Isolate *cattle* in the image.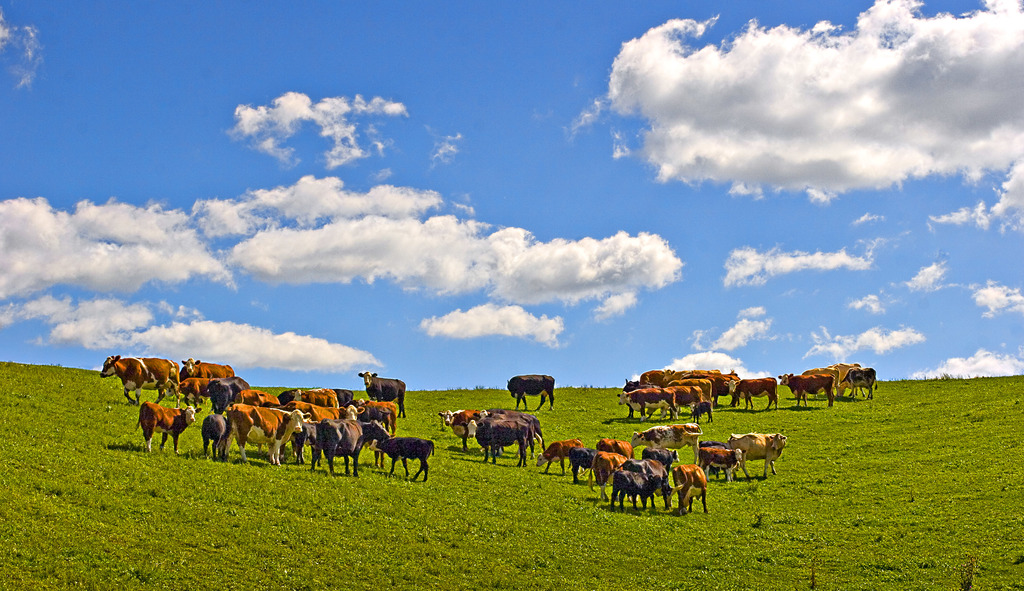
Isolated region: [662, 366, 692, 376].
